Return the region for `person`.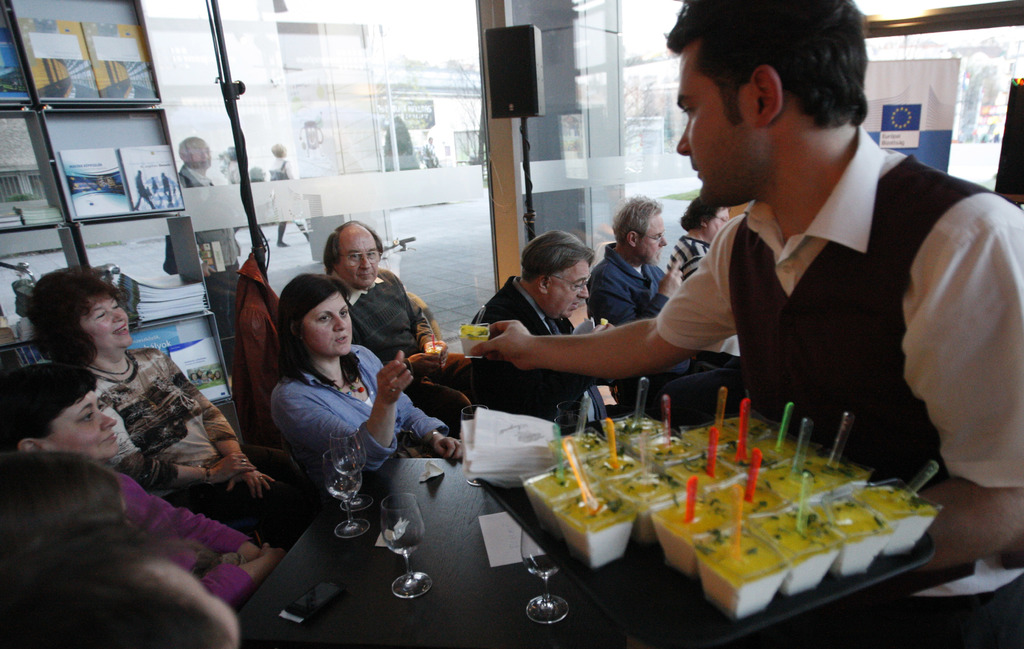
(152, 175, 159, 190).
